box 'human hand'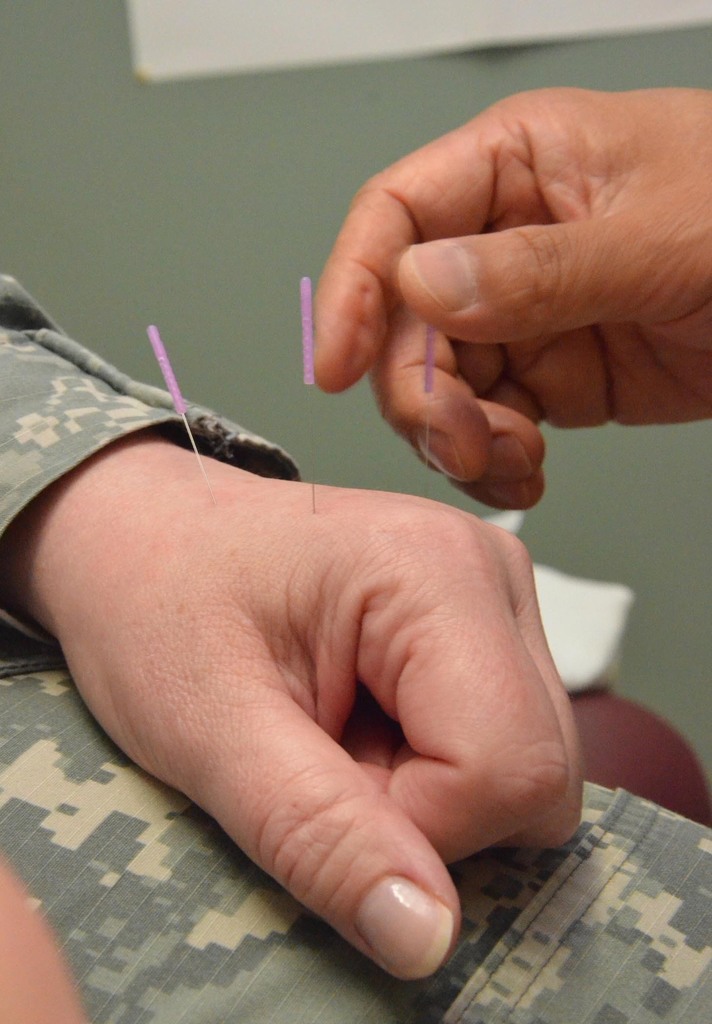
<bbox>311, 83, 711, 511</bbox>
